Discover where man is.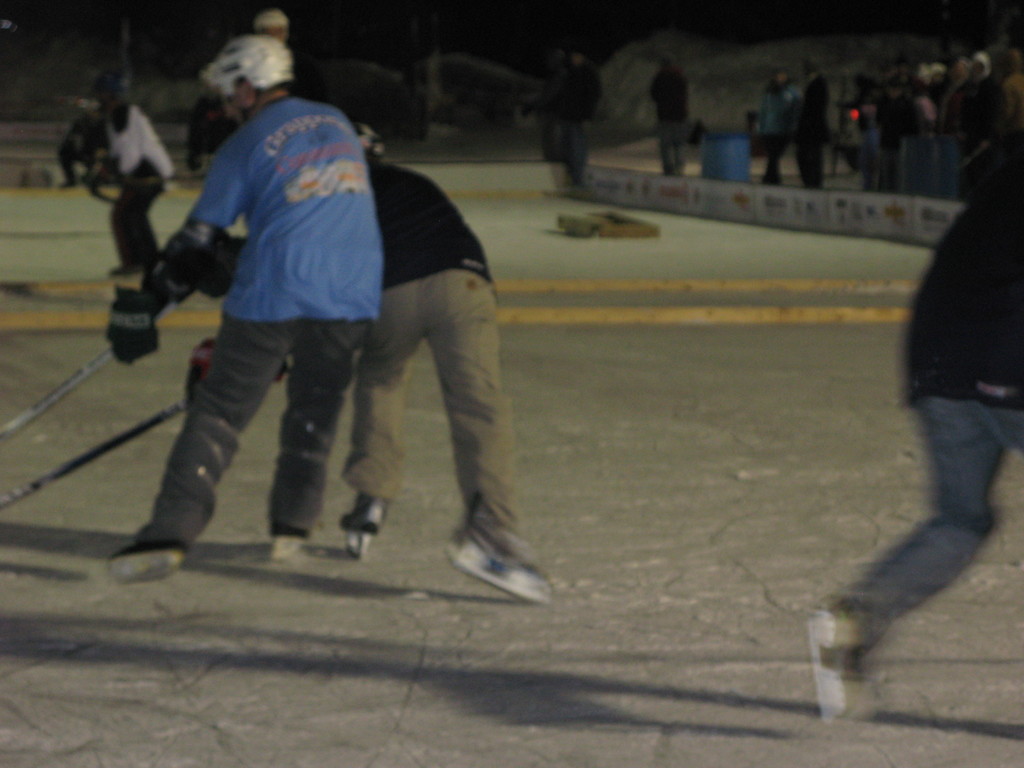
Discovered at left=551, top=48, right=604, bottom=192.
